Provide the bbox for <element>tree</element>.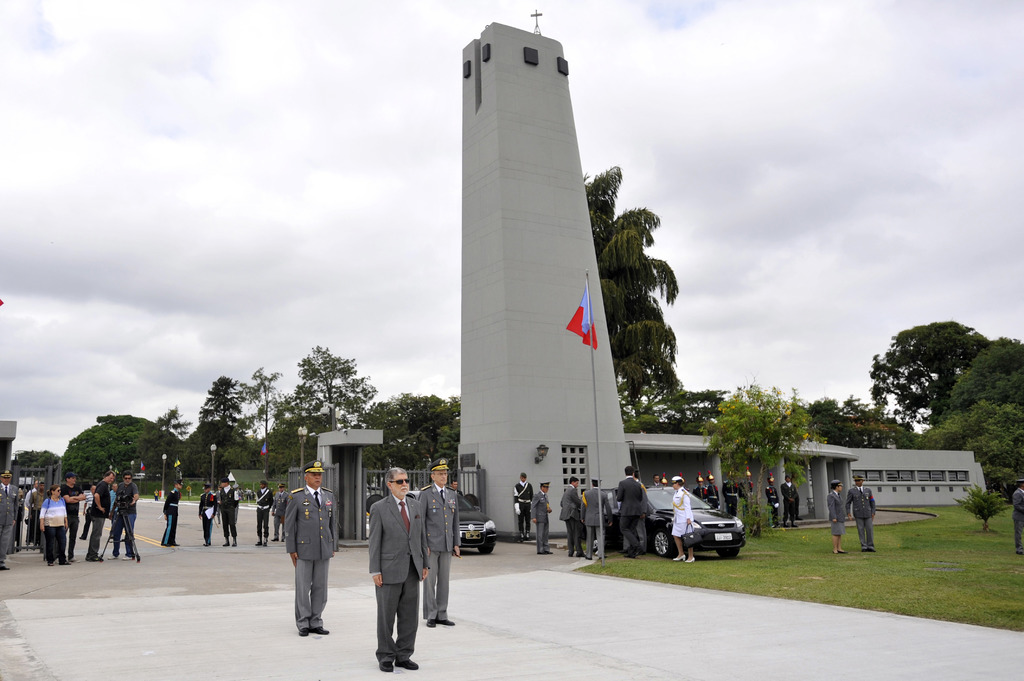
region(918, 328, 1023, 502).
